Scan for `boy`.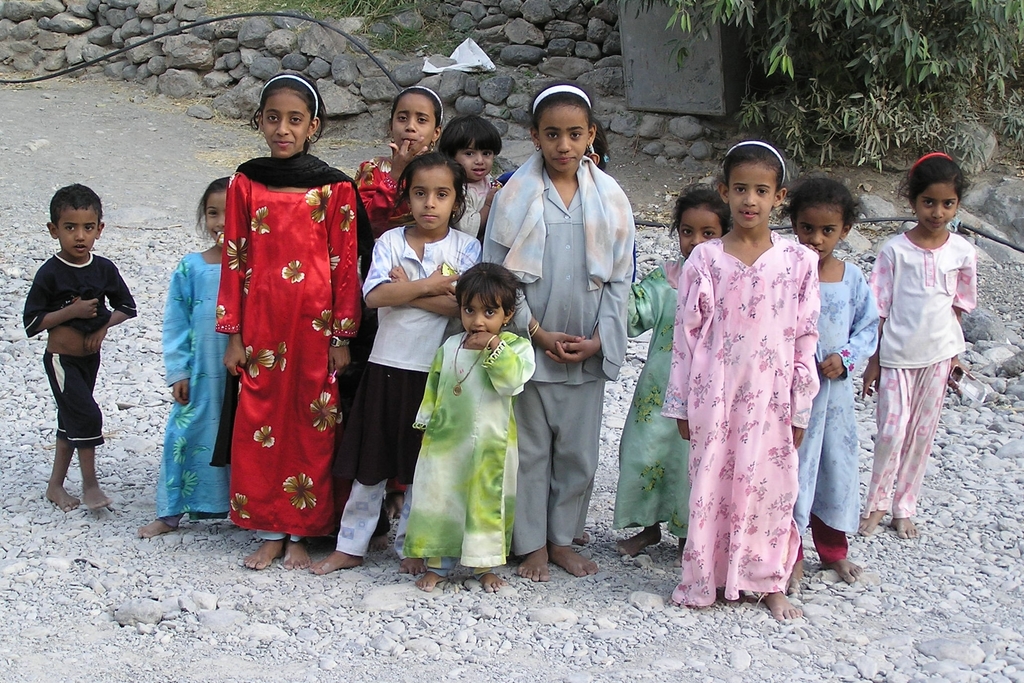
Scan result: {"x1": 8, "y1": 178, "x2": 134, "y2": 517}.
